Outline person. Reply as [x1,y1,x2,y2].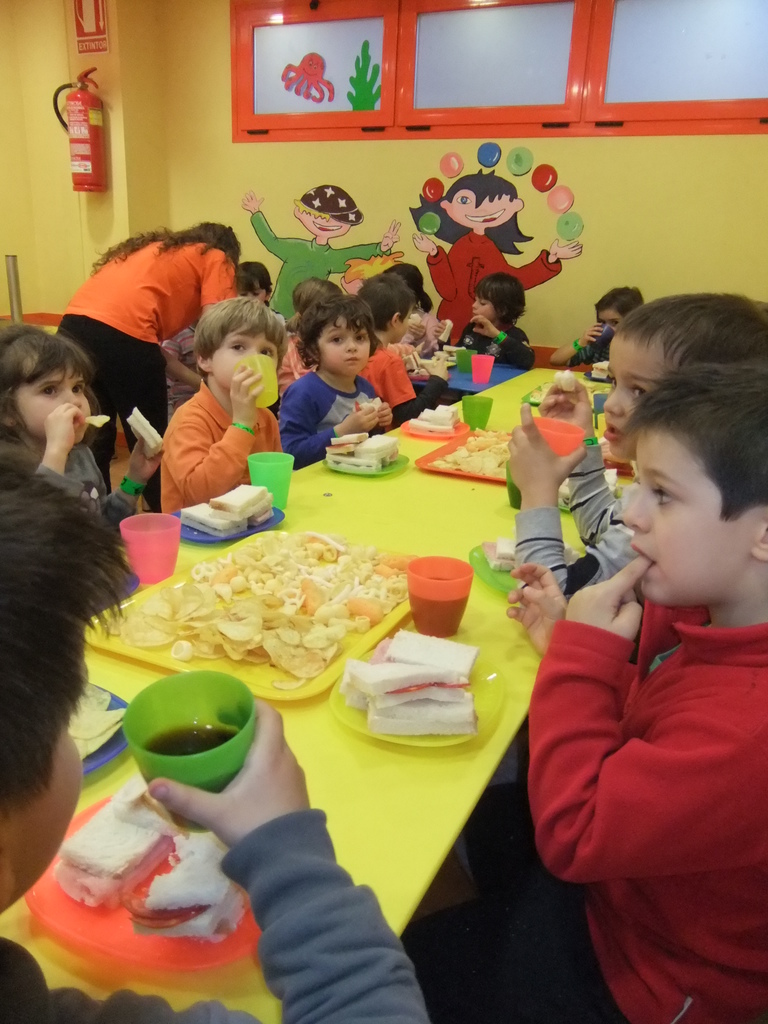
[413,176,586,339].
